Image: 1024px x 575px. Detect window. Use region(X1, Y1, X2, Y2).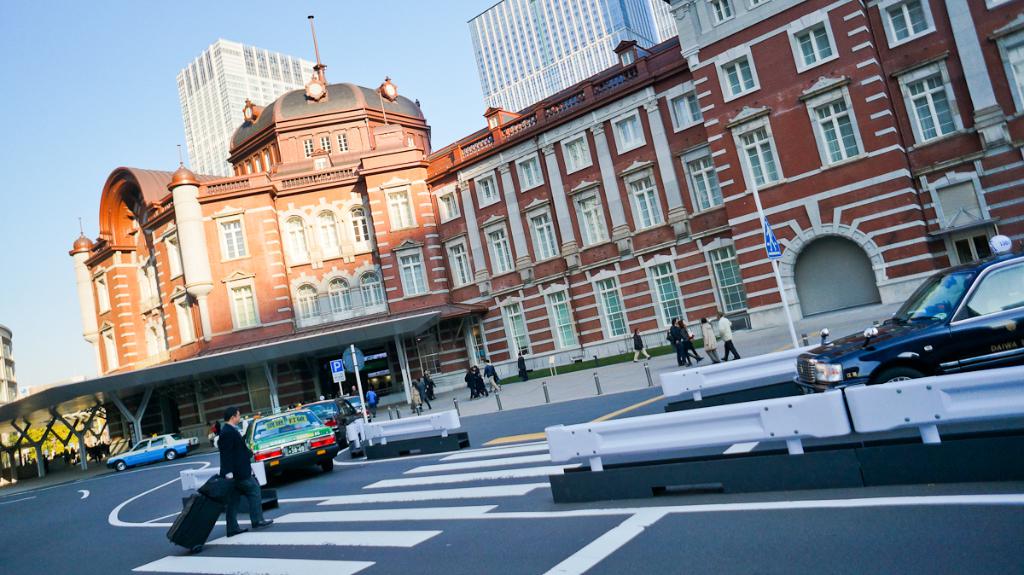
region(596, 277, 625, 336).
